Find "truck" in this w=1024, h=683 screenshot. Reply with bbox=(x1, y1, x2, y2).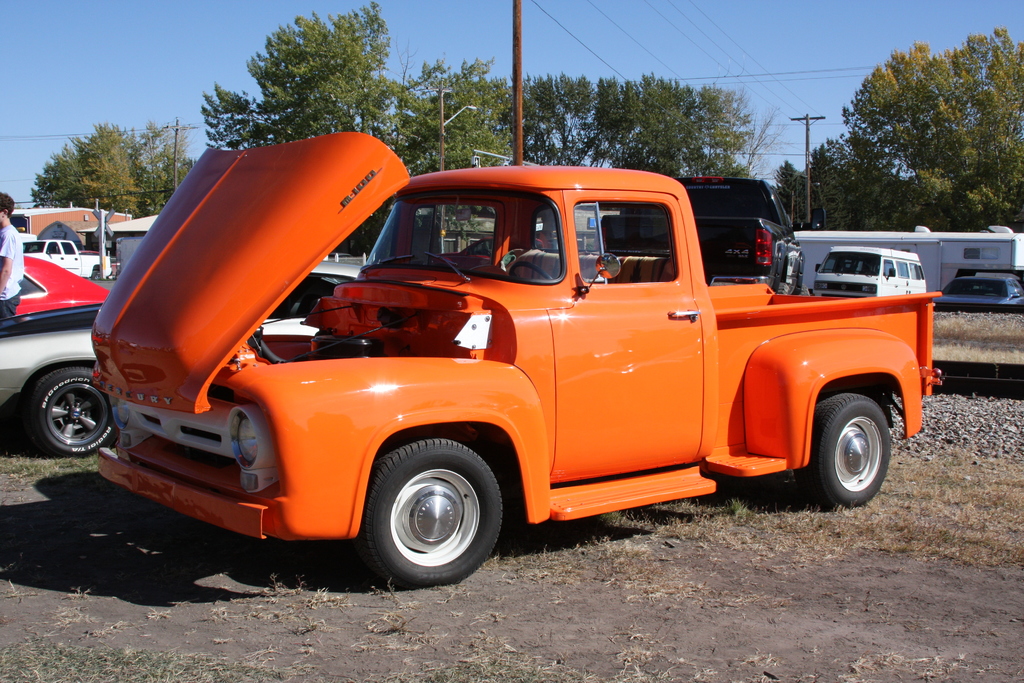
bbox=(114, 162, 937, 587).
